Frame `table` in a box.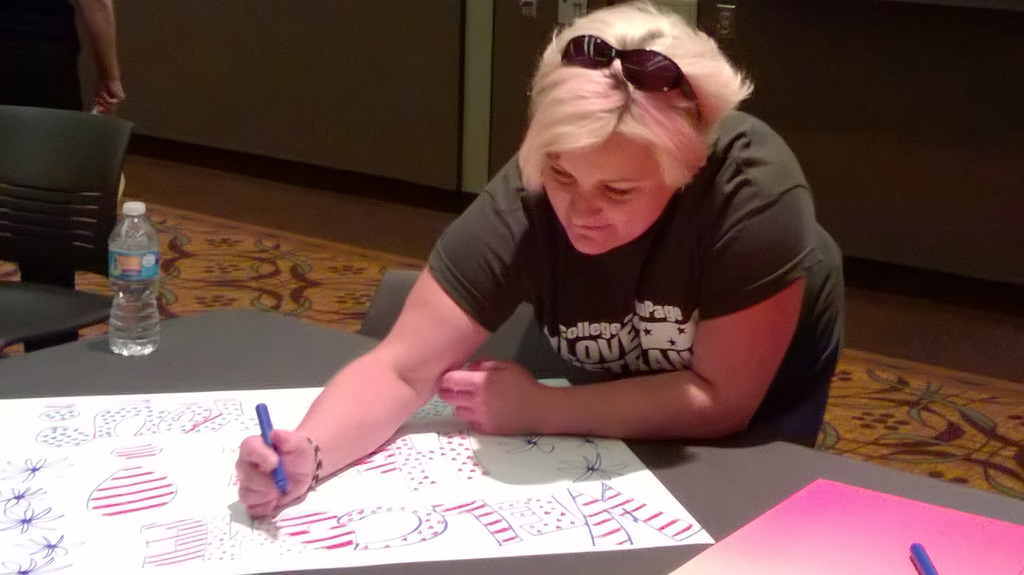
x1=0, y1=293, x2=1023, y2=574.
